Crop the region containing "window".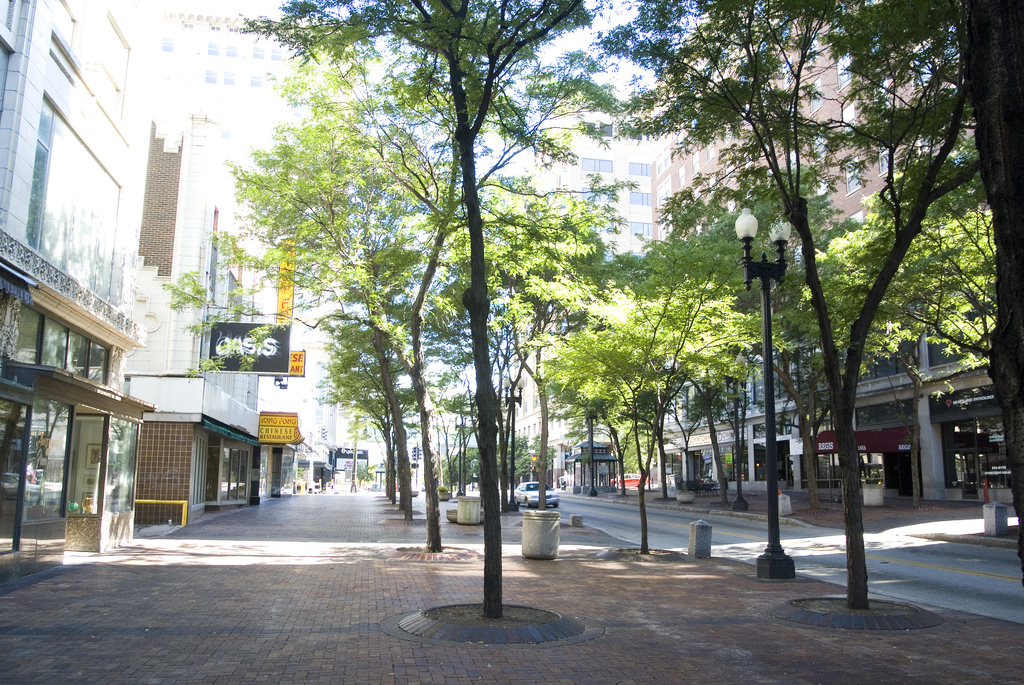
Crop region: bbox=(225, 70, 236, 86).
